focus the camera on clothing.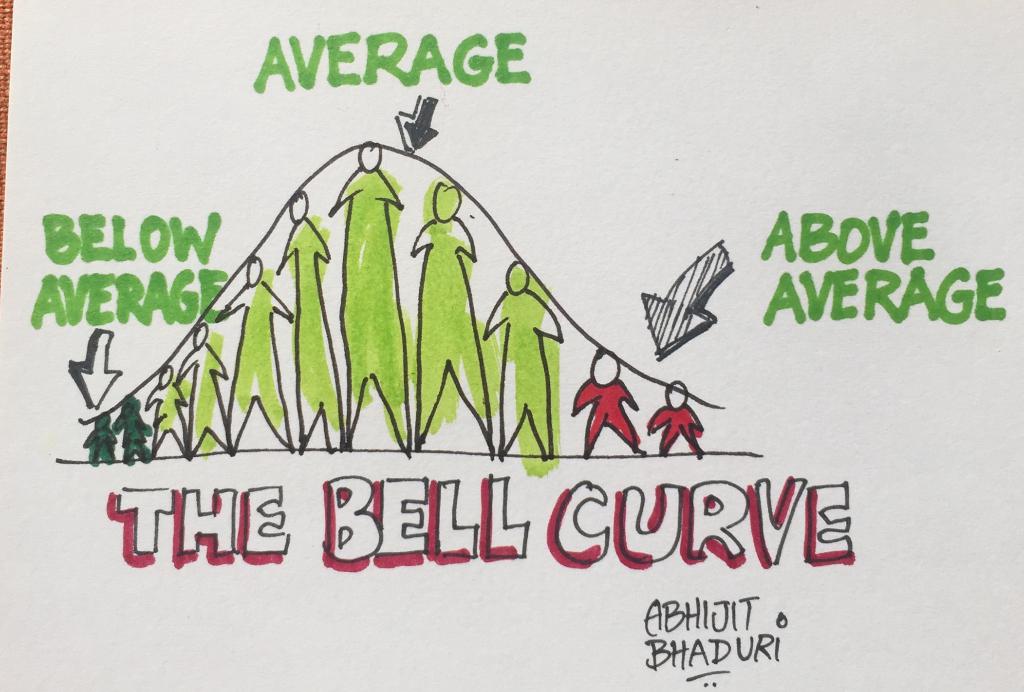
Focus region: [645, 397, 708, 448].
